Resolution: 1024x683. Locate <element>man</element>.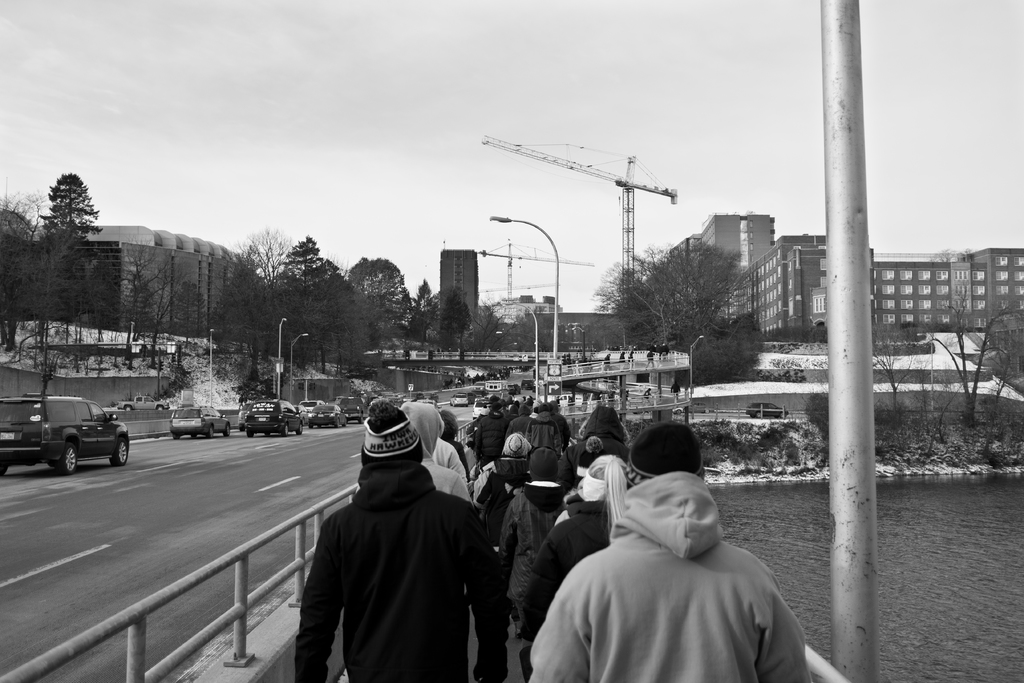
box=[543, 434, 813, 682].
